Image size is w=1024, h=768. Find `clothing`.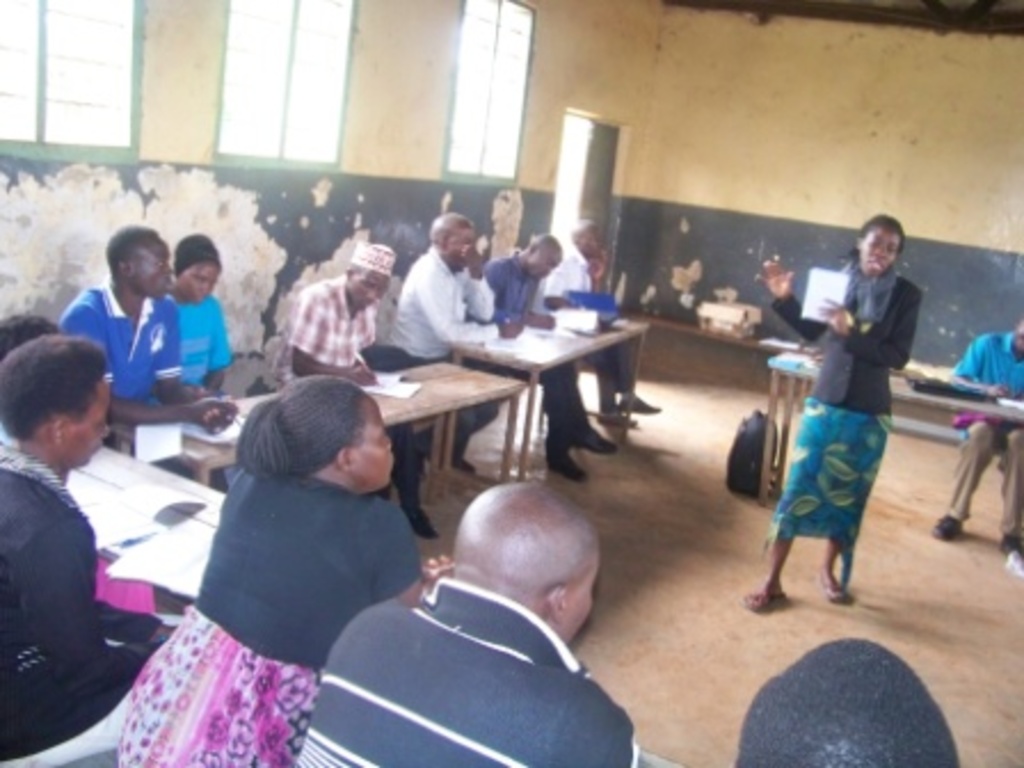
bbox=[546, 249, 654, 389].
